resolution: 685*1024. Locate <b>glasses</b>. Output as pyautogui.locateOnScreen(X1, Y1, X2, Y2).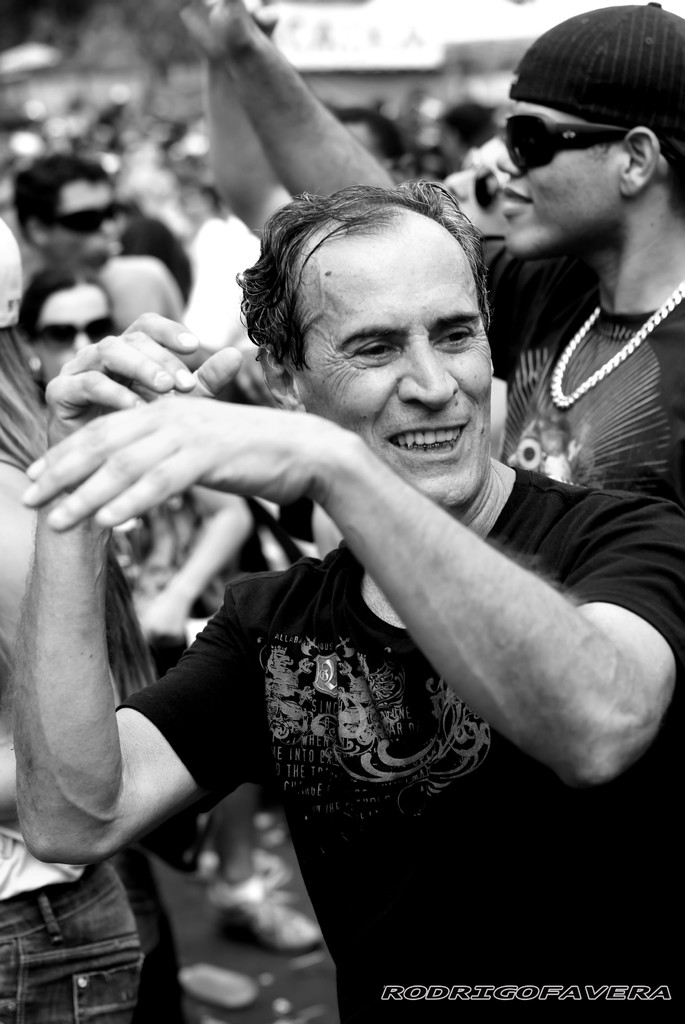
pyautogui.locateOnScreen(507, 101, 645, 154).
